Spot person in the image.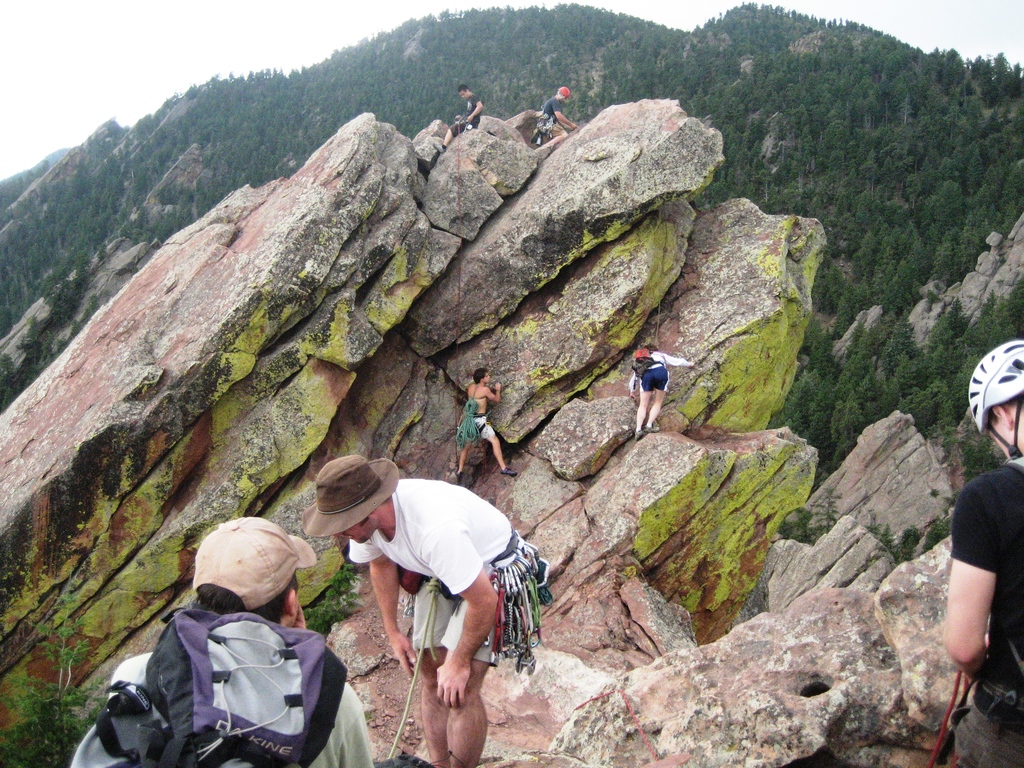
person found at region(451, 362, 524, 484).
